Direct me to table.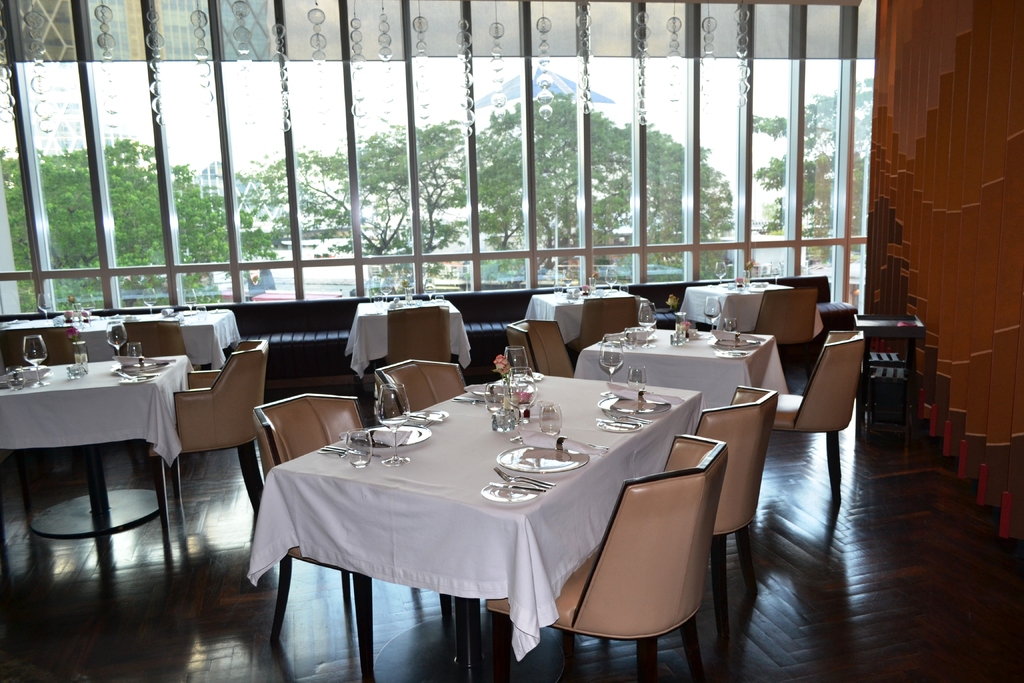
Direction: 336/299/468/385.
